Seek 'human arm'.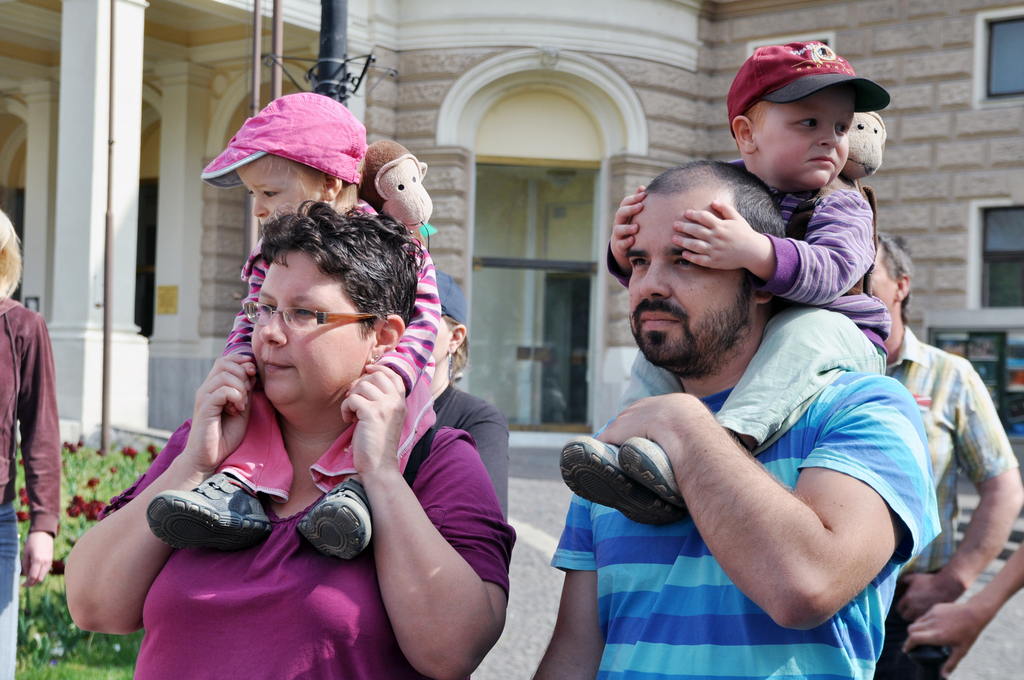
bbox=[337, 360, 511, 679].
